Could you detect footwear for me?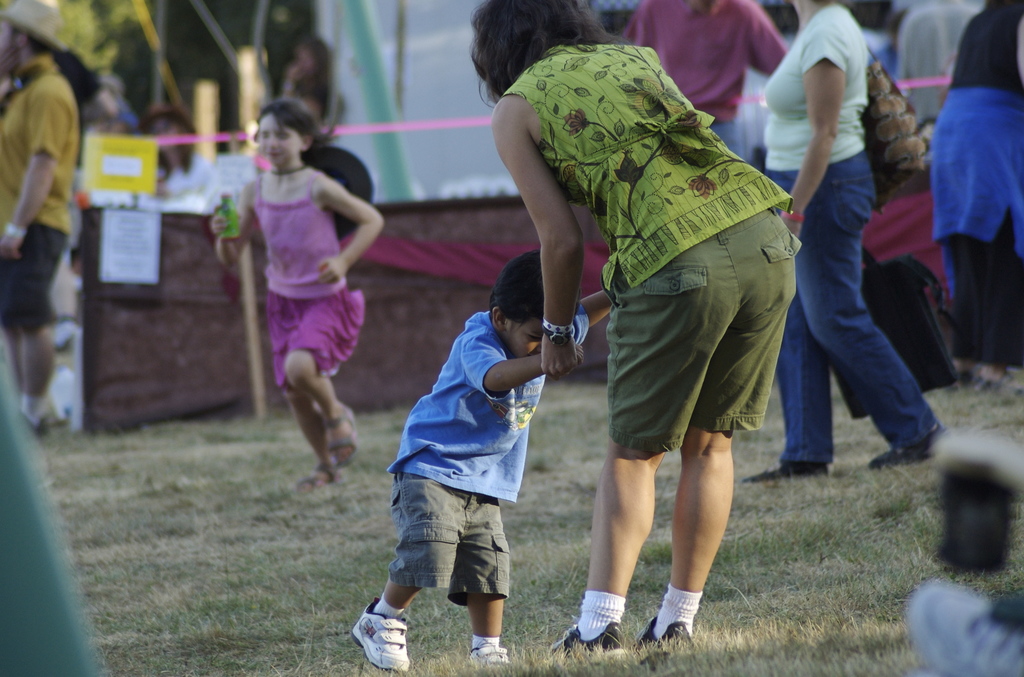
Detection result: box(33, 411, 70, 436).
